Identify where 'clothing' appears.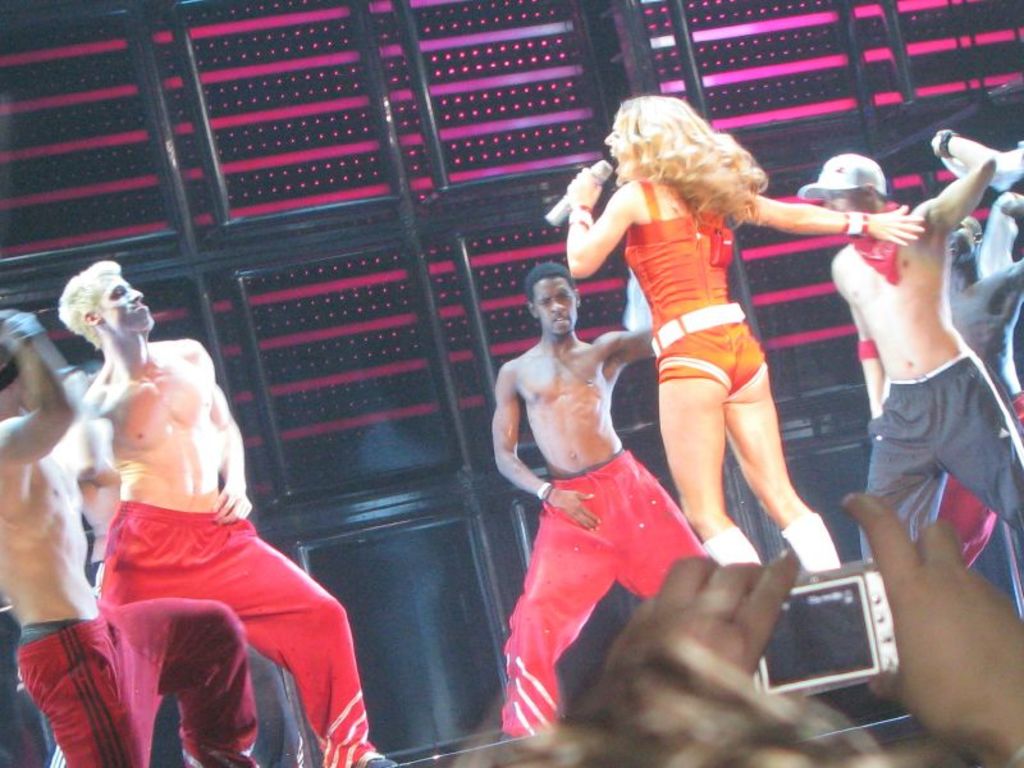
Appears at BBox(502, 447, 718, 736).
